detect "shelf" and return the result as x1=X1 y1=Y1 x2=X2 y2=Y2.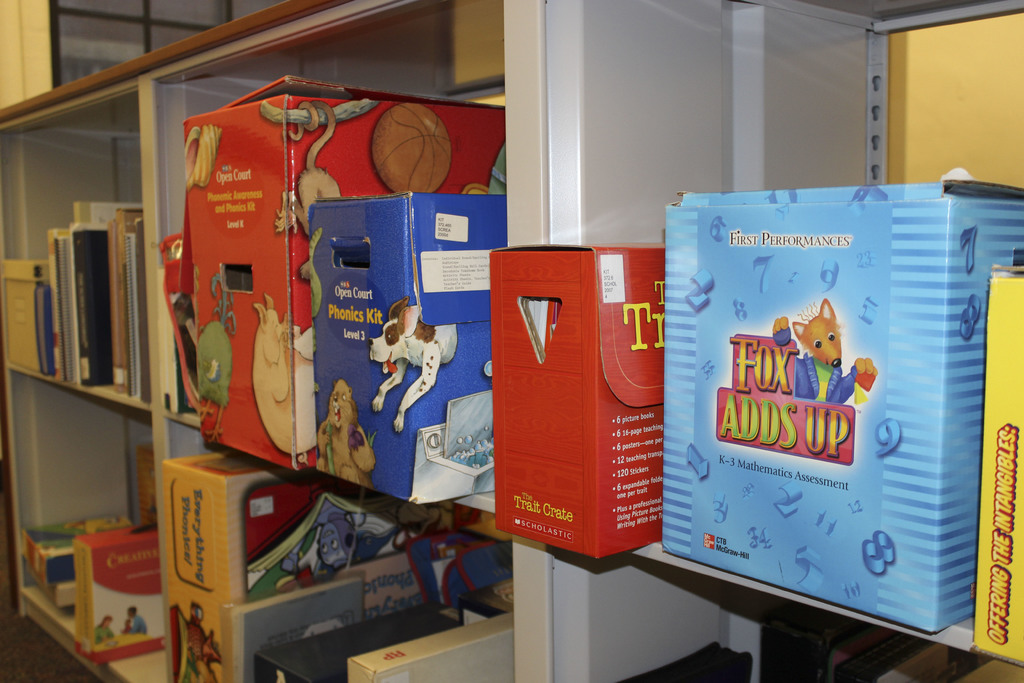
x1=0 y1=3 x2=768 y2=682.
